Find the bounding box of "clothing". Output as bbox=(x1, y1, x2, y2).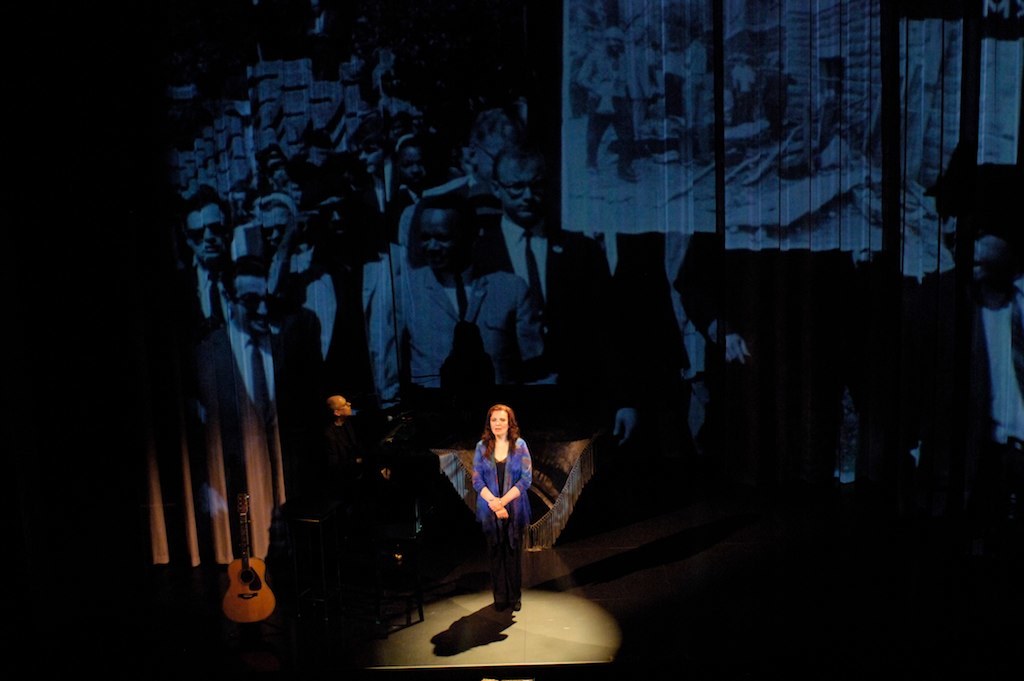
bbox=(201, 306, 331, 454).
